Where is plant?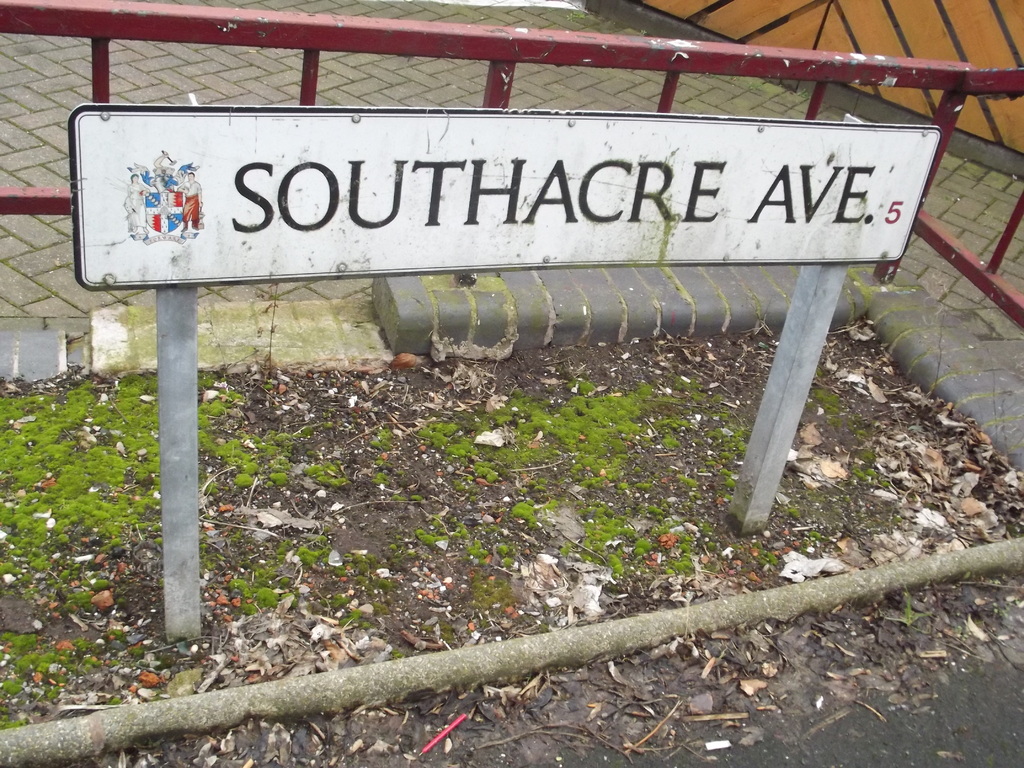
bbox(321, 591, 353, 609).
